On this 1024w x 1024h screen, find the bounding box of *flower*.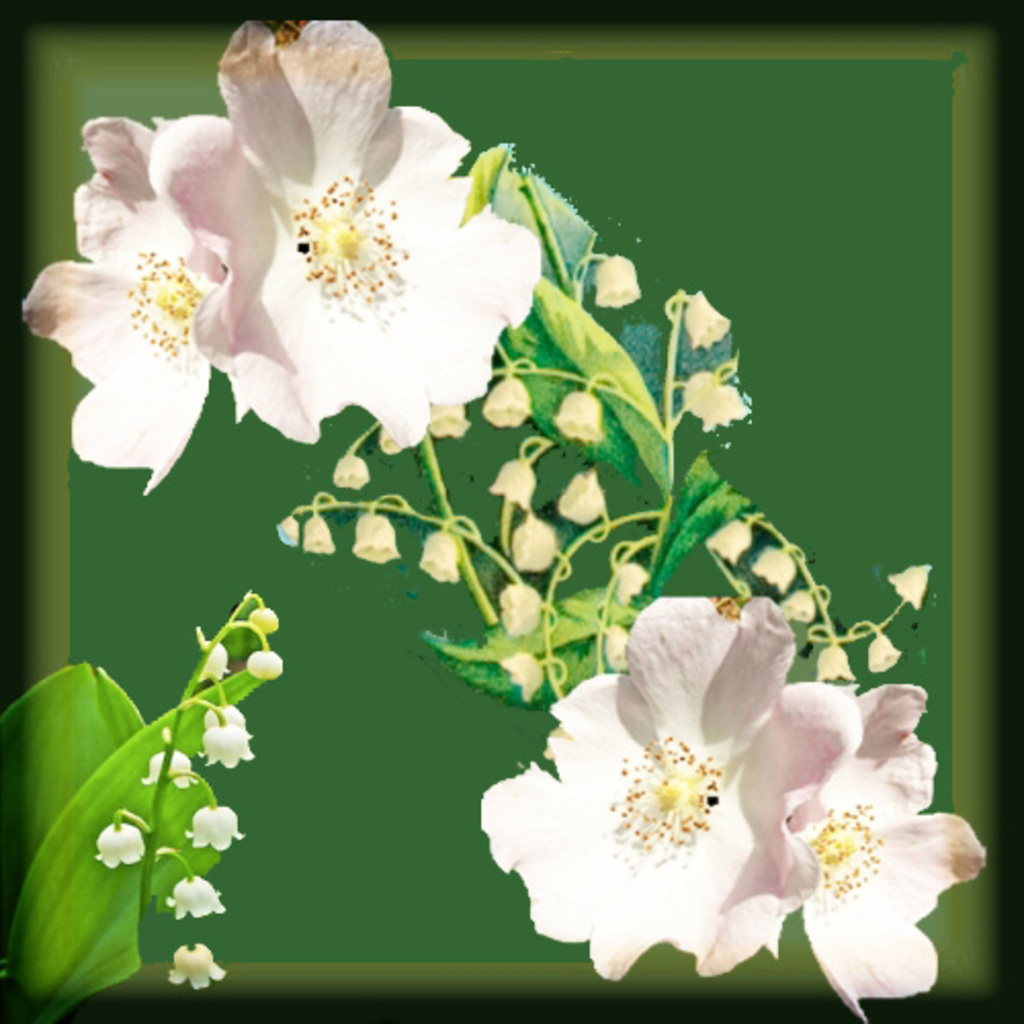
Bounding box: x1=172, y1=938, x2=229, y2=995.
